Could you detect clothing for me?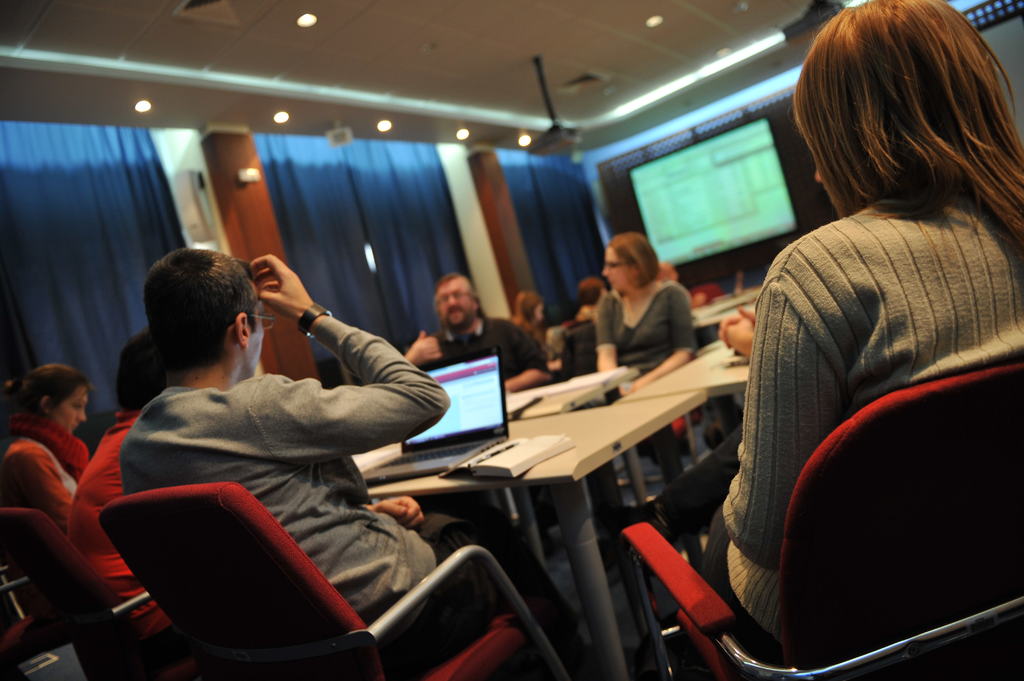
Detection result: bbox=[702, 207, 1023, 666].
